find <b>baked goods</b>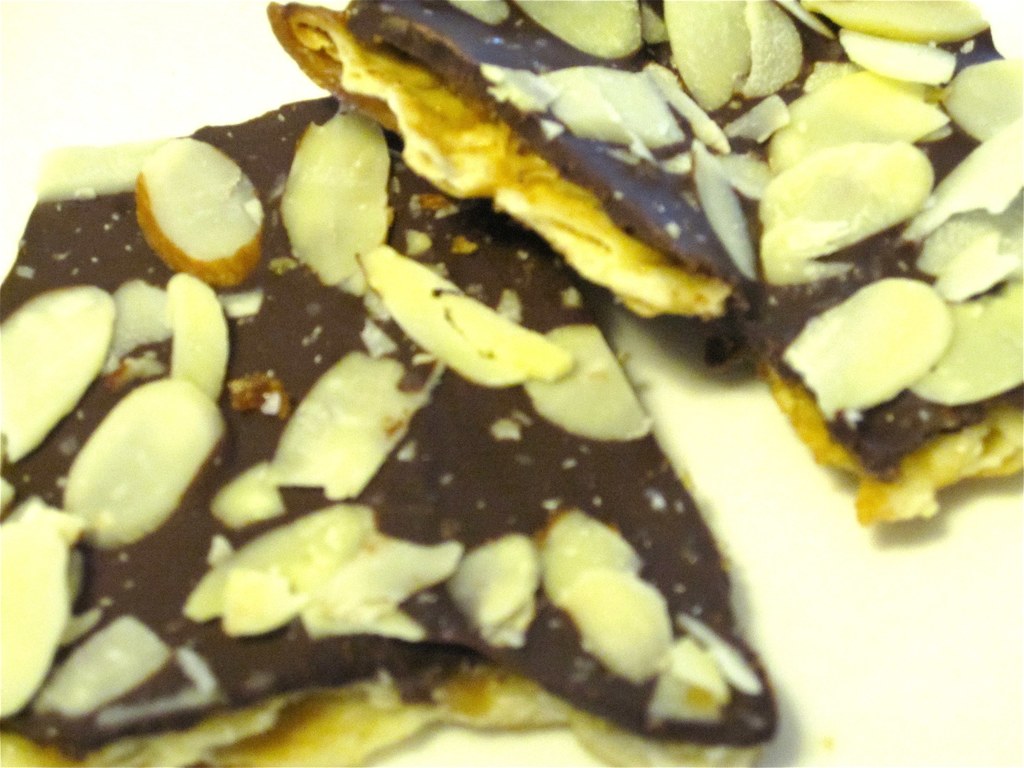
(x1=0, y1=76, x2=786, y2=767)
